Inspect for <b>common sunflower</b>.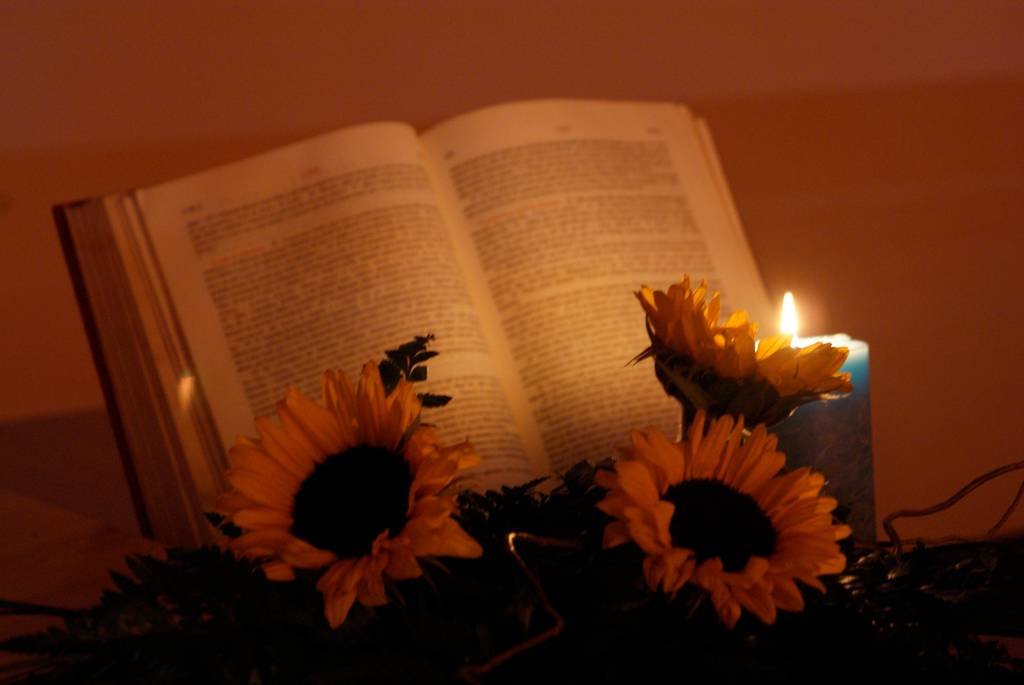
Inspection: (634, 277, 847, 427).
